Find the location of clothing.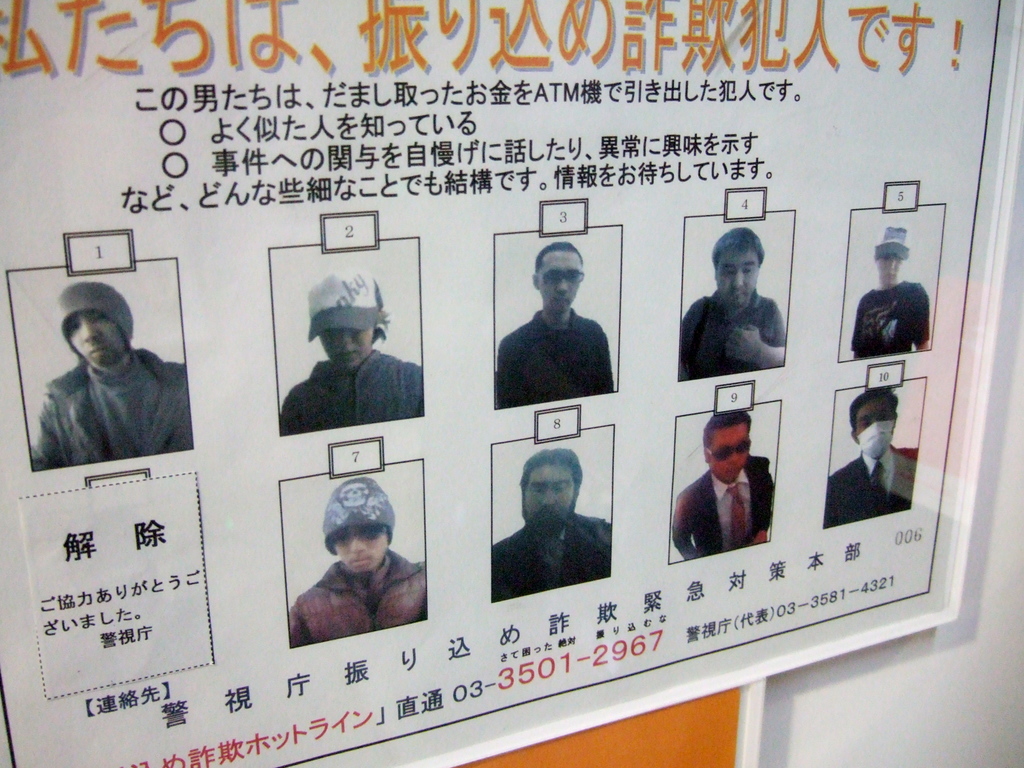
Location: BBox(820, 461, 925, 527).
